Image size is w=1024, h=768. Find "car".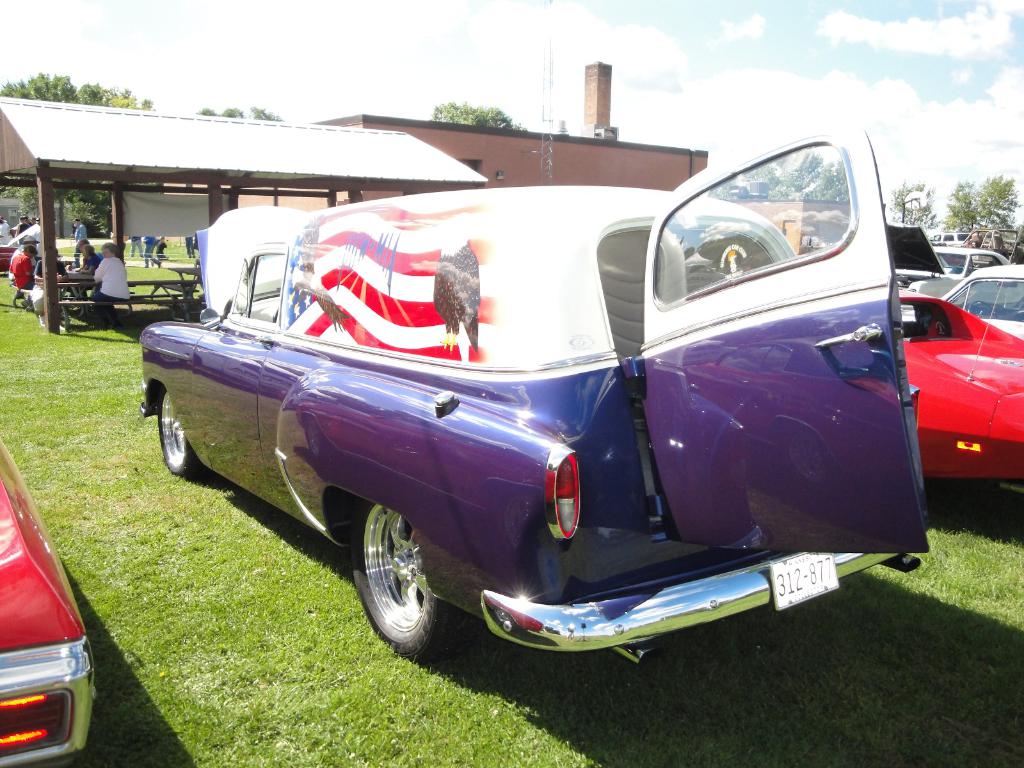
{"left": 0, "top": 440, "right": 95, "bottom": 767}.
